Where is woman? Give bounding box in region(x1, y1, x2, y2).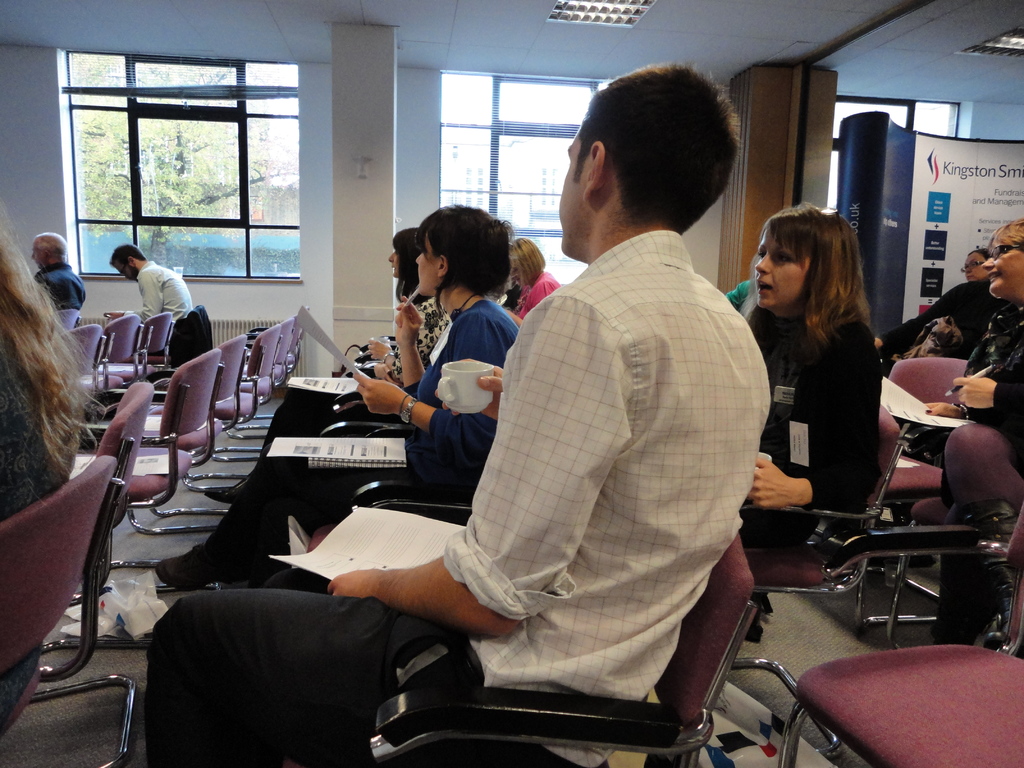
region(0, 225, 104, 730).
